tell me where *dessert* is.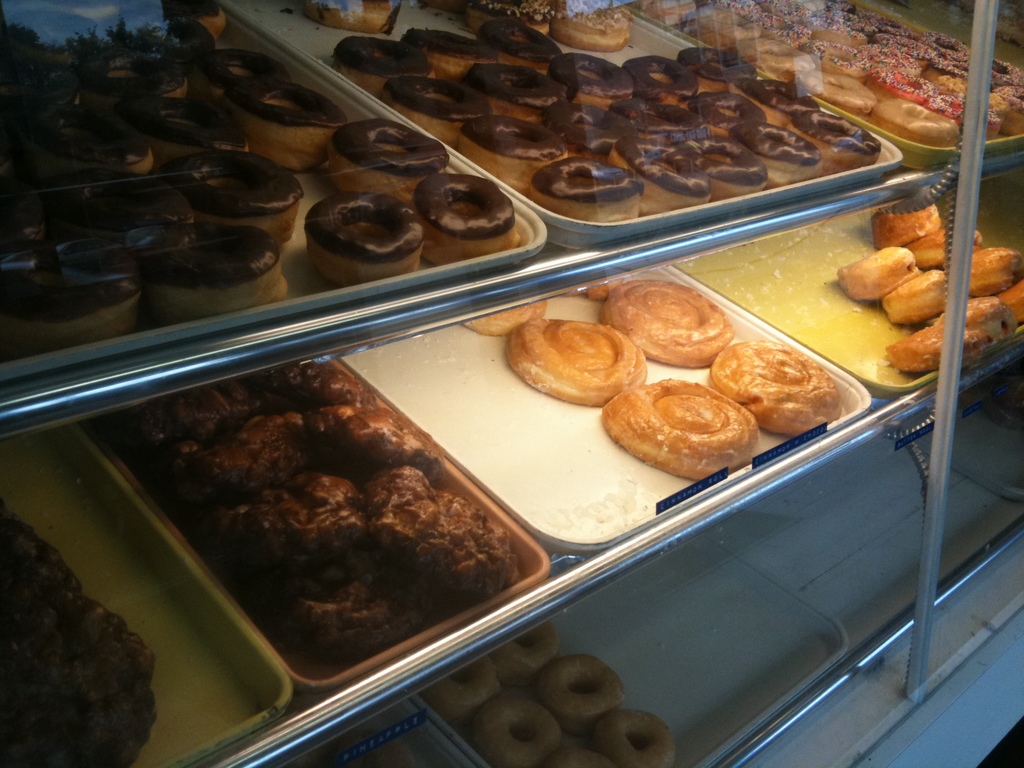
*dessert* is at <box>556,8,638,58</box>.
